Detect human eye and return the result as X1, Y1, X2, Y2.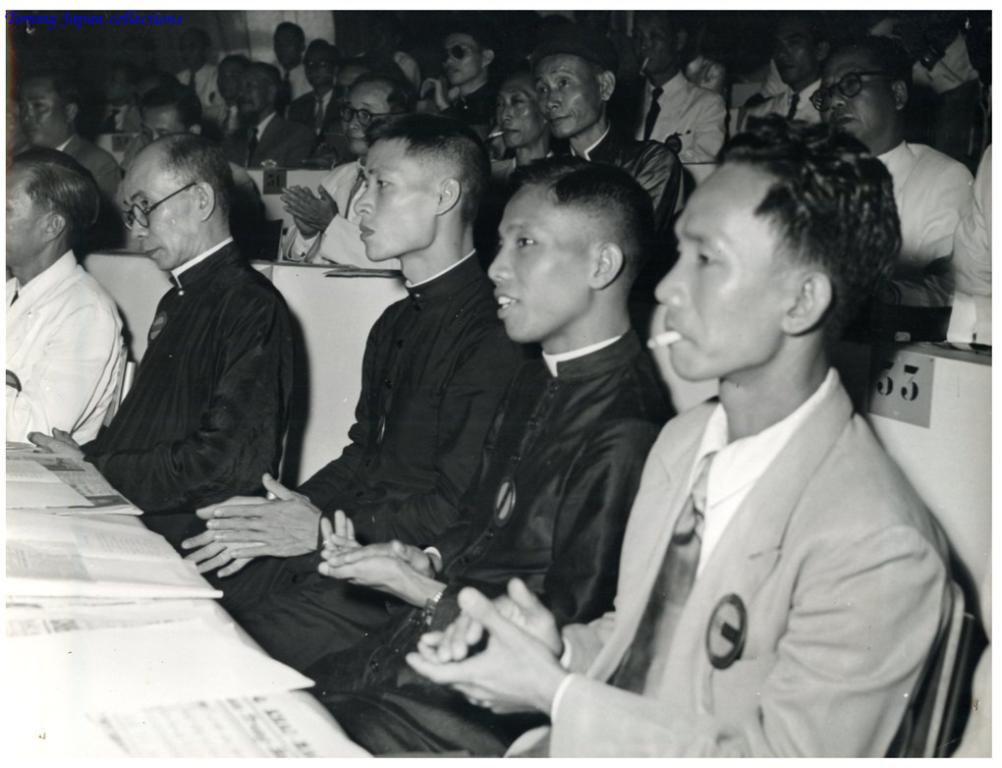
356, 107, 373, 121.
